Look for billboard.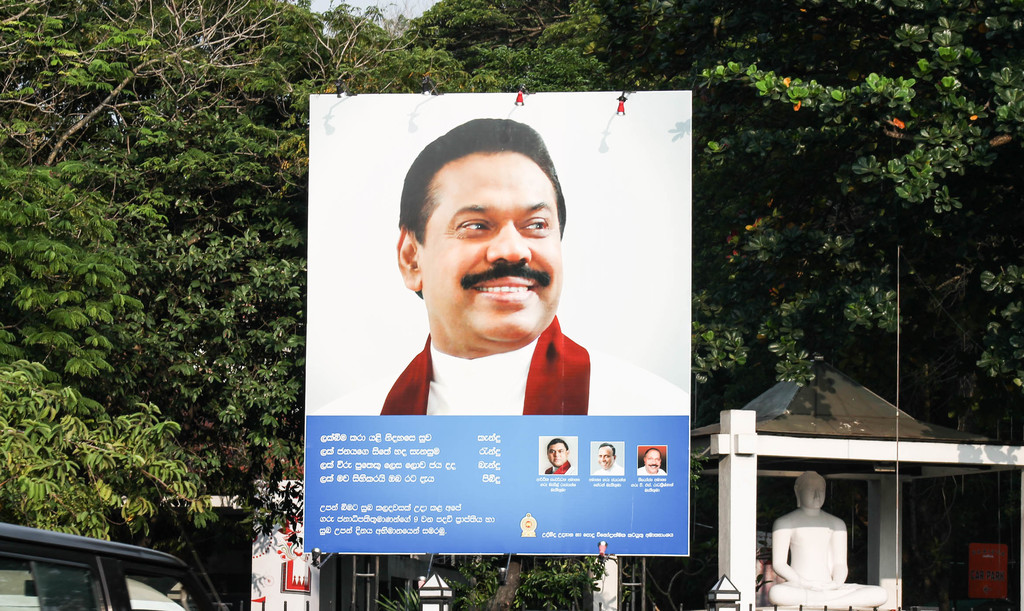
Found: pyautogui.locateOnScreen(971, 543, 1012, 601).
